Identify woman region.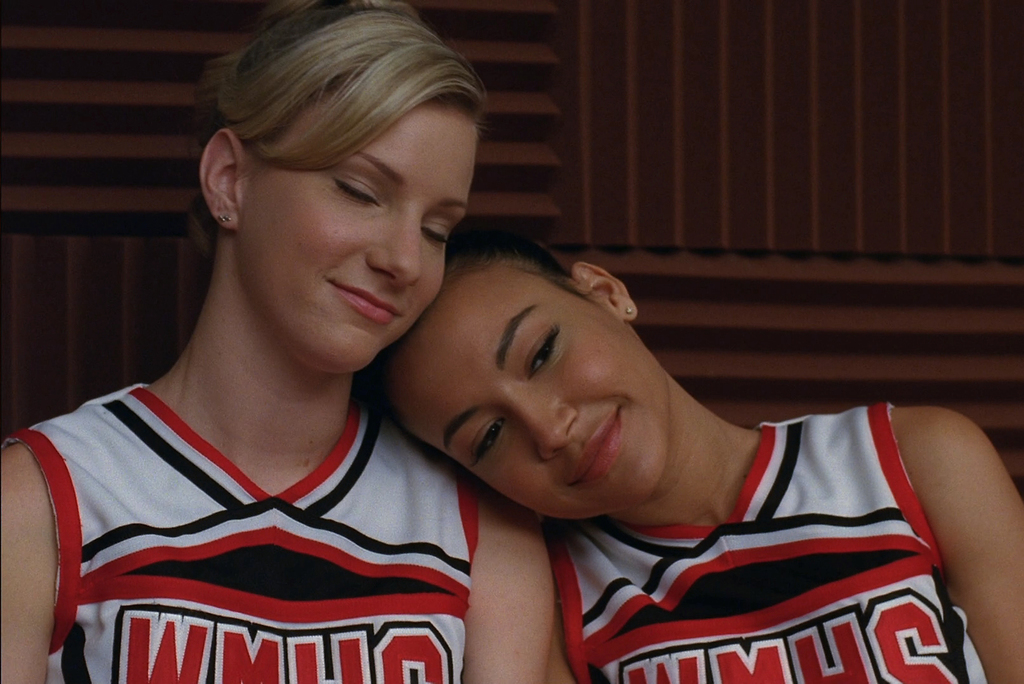
Region: 61/37/720/669.
